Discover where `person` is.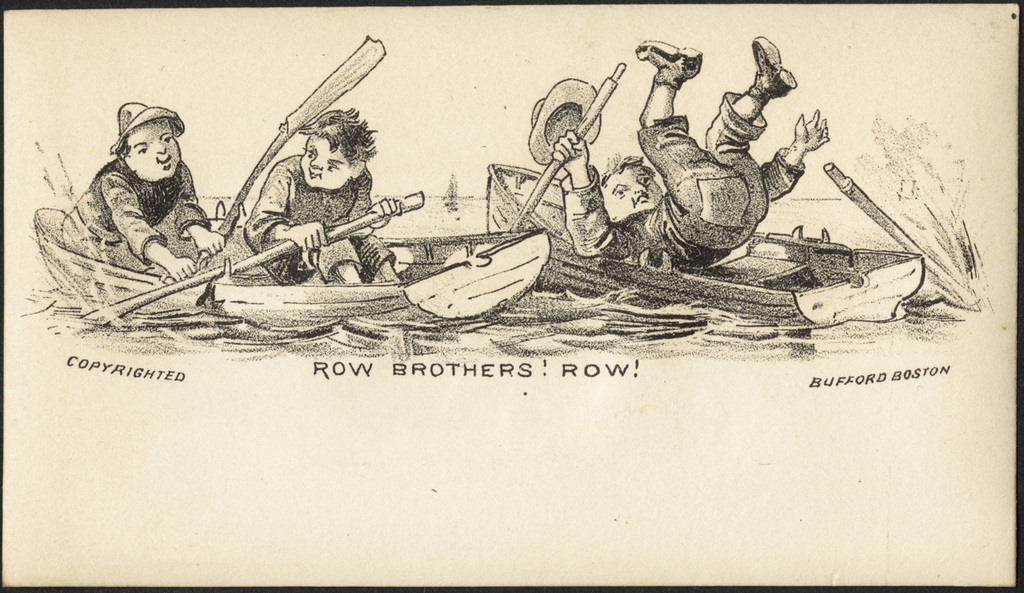
Discovered at bbox=(550, 38, 830, 273).
